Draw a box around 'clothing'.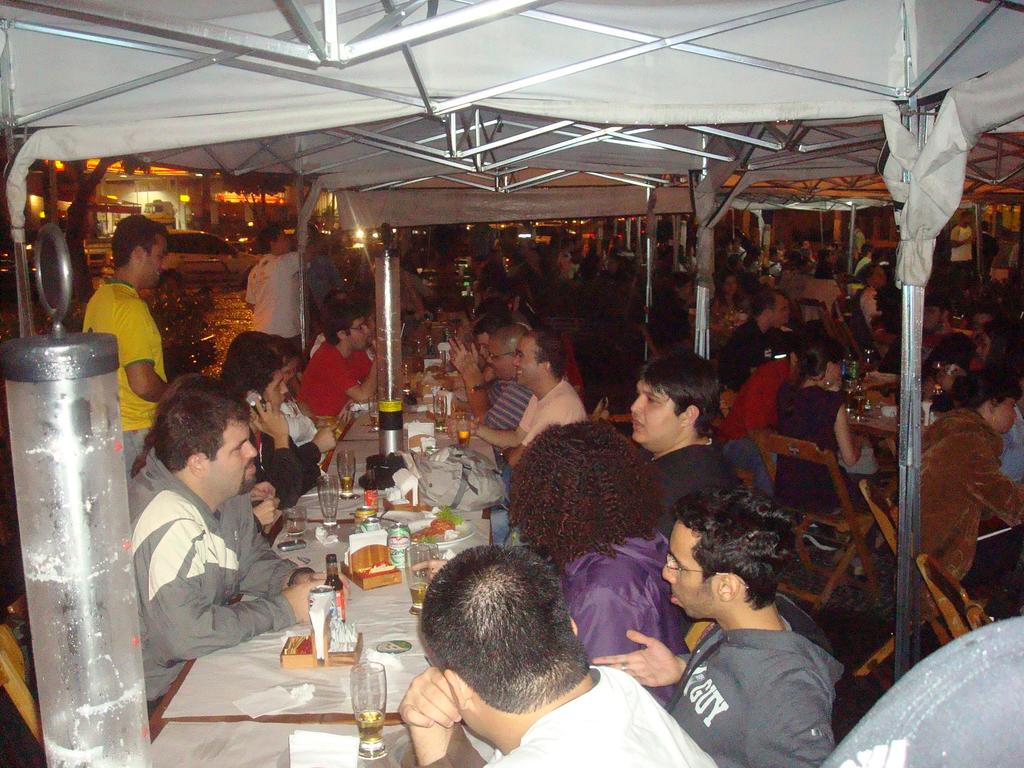
box=[815, 262, 836, 282].
